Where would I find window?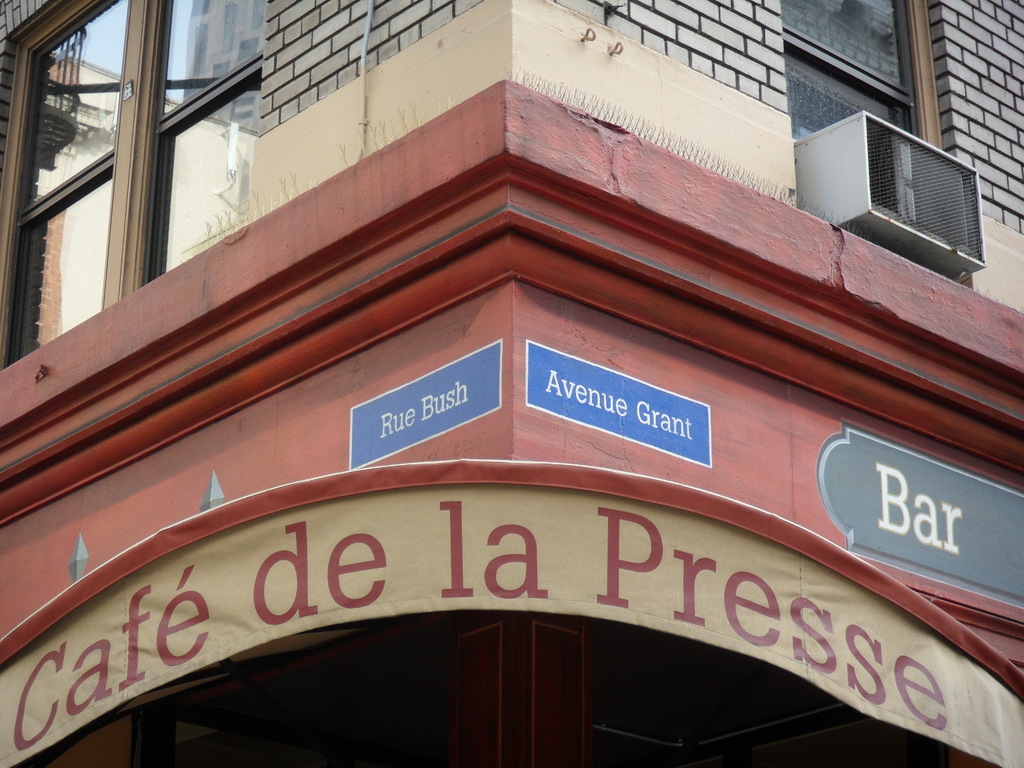
At [x1=780, y1=0, x2=900, y2=82].
